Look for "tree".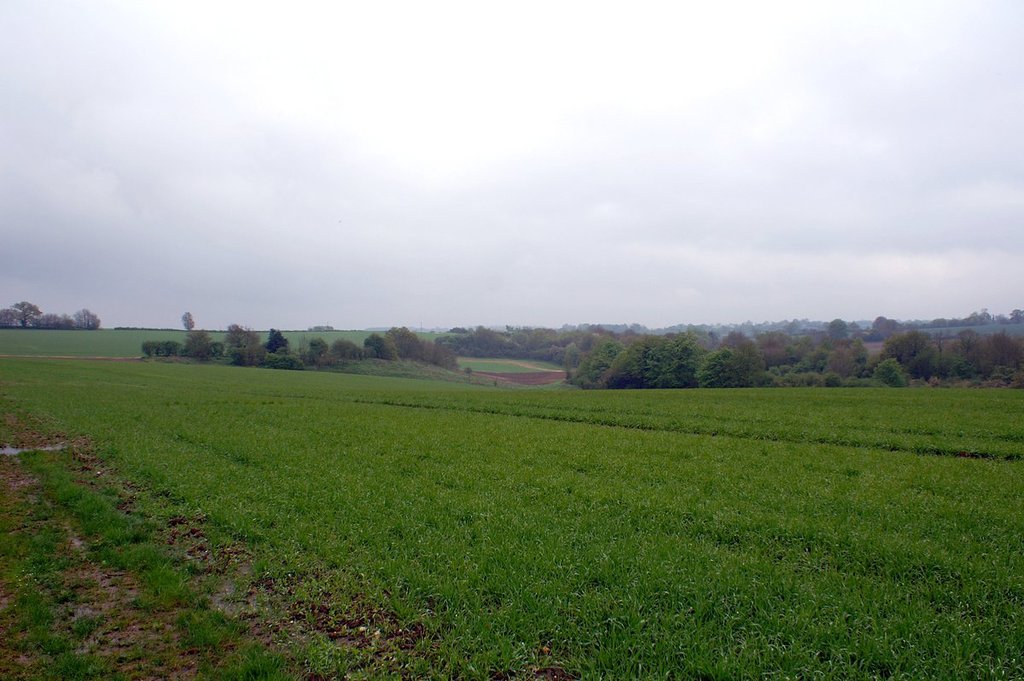
Found: left=178, top=310, right=199, bottom=329.
